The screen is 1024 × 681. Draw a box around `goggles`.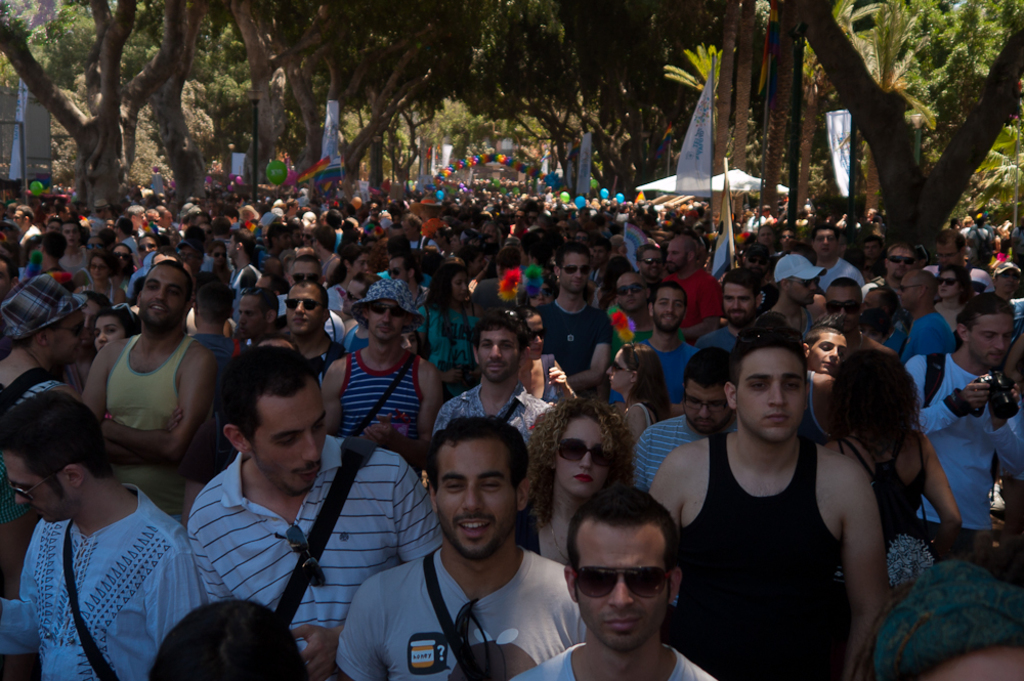
bbox(616, 283, 639, 297).
